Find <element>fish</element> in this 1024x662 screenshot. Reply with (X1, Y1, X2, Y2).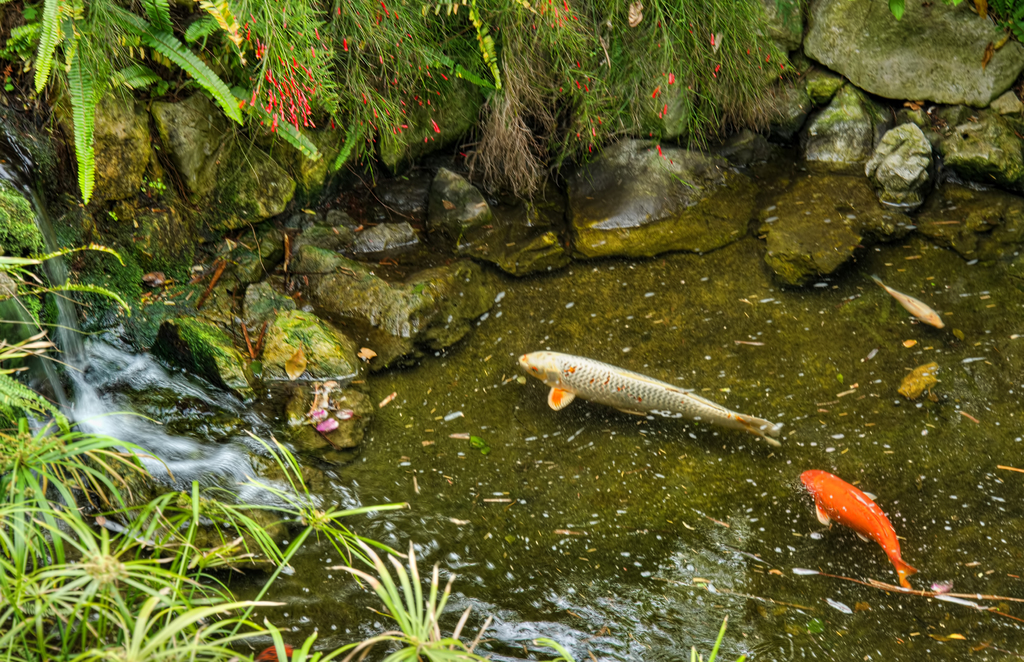
(793, 469, 916, 588).
